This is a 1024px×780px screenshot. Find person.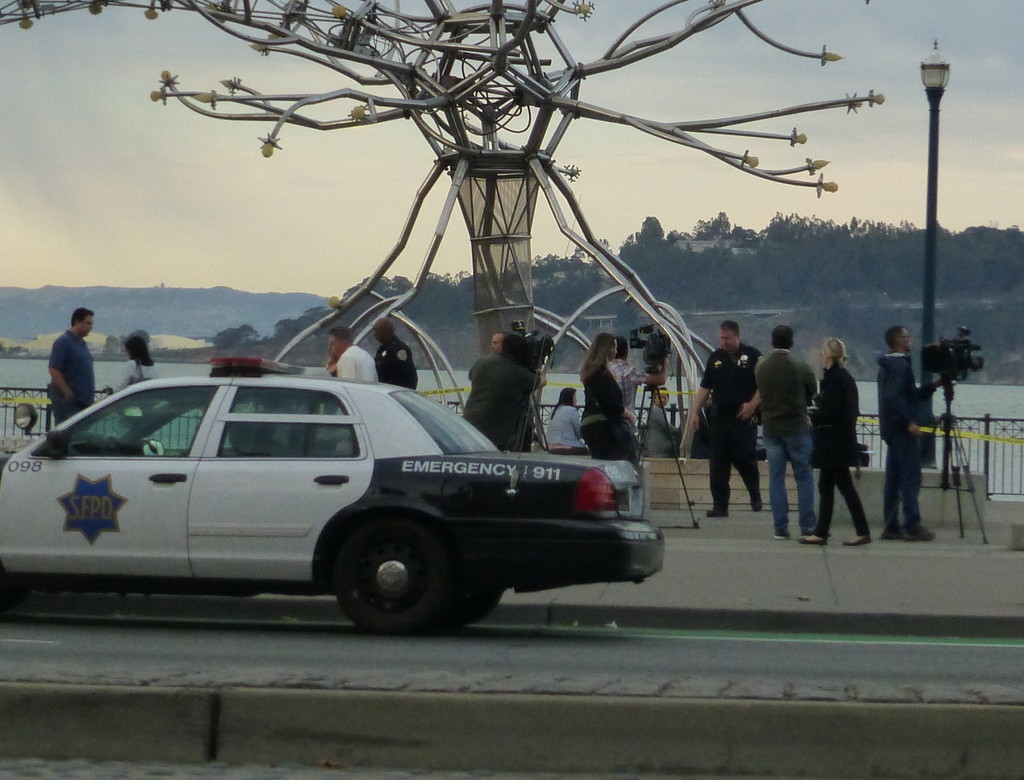
Bounding box: 794, 336, 872, 551.
